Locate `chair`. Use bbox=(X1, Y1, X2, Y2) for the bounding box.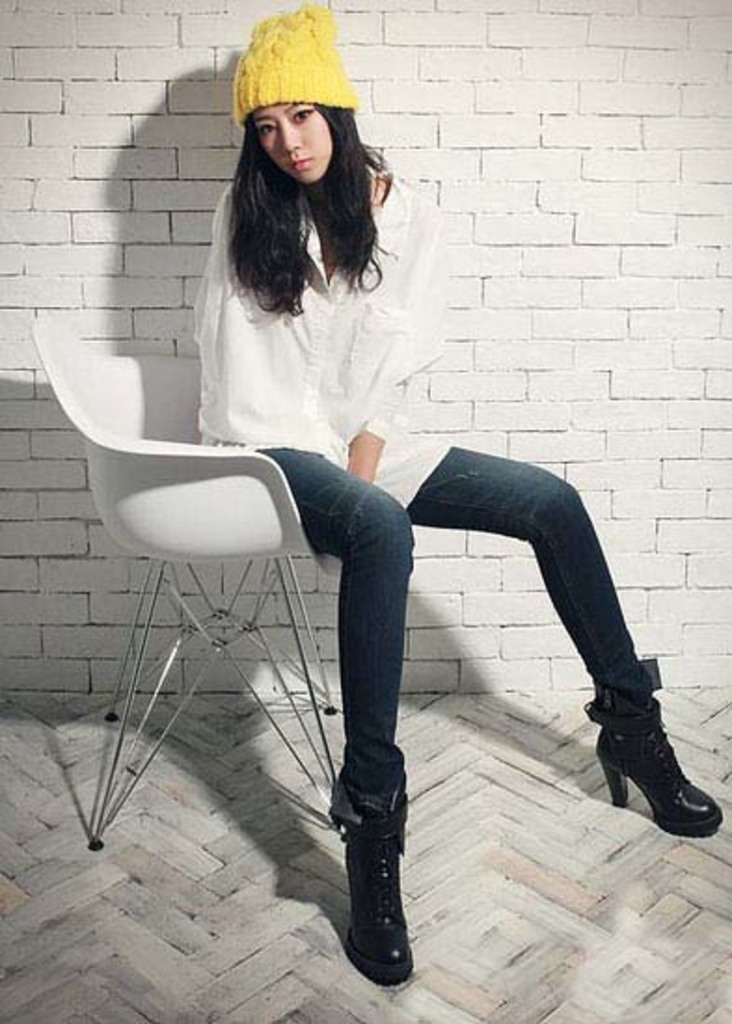
bbox=(45, 290, 363, 743).
